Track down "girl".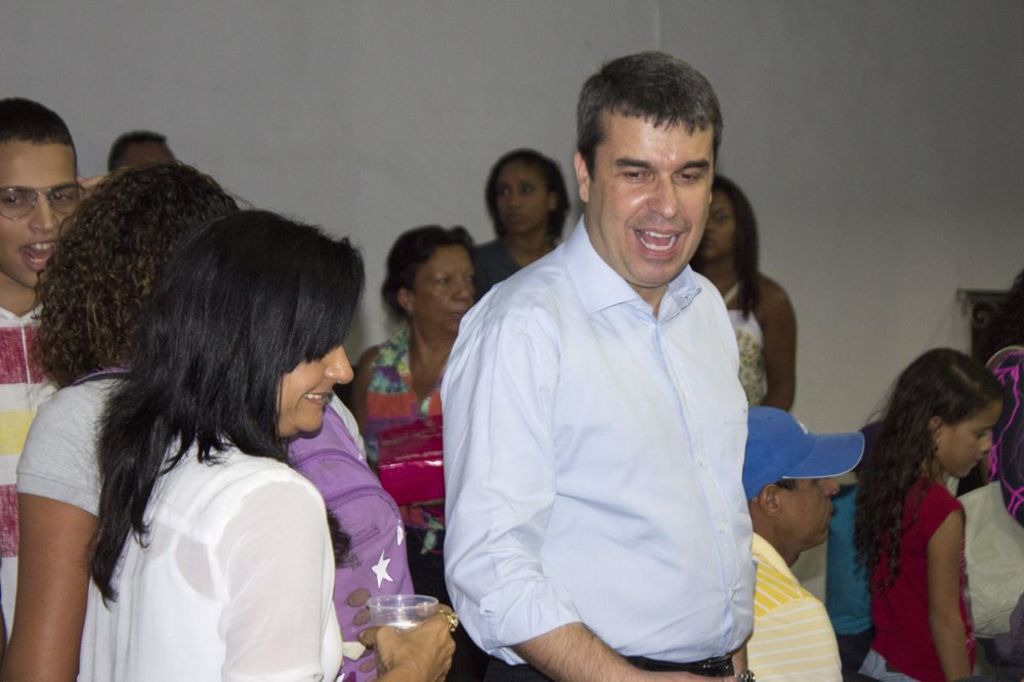
Tracked to select_region(861, 344, 1017, 681).
